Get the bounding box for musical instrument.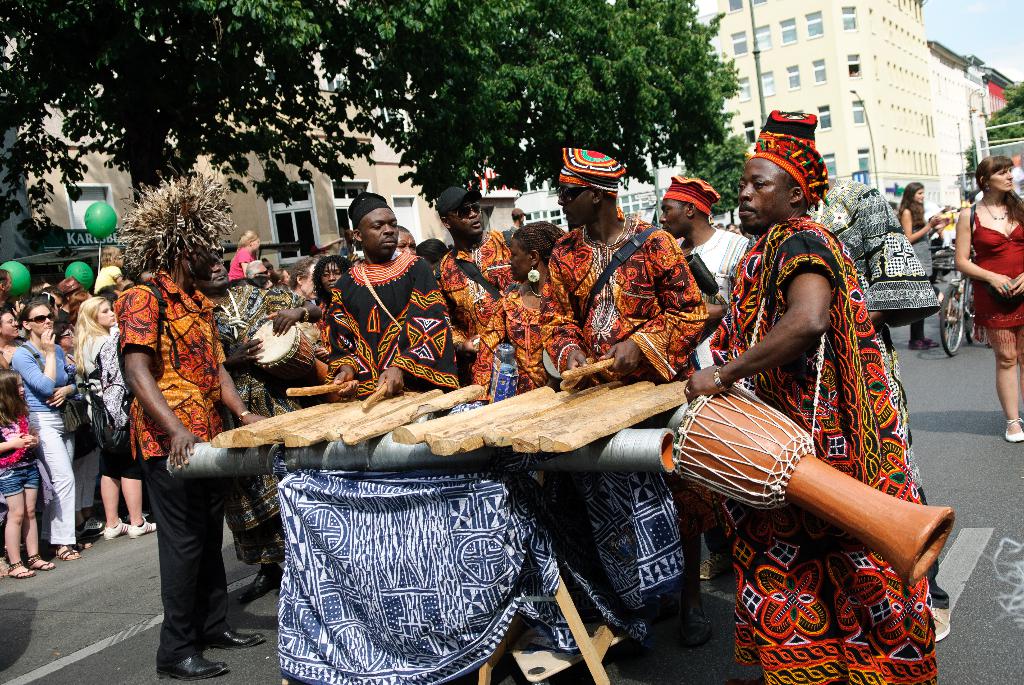
<box>248,315,316,377</box>.
